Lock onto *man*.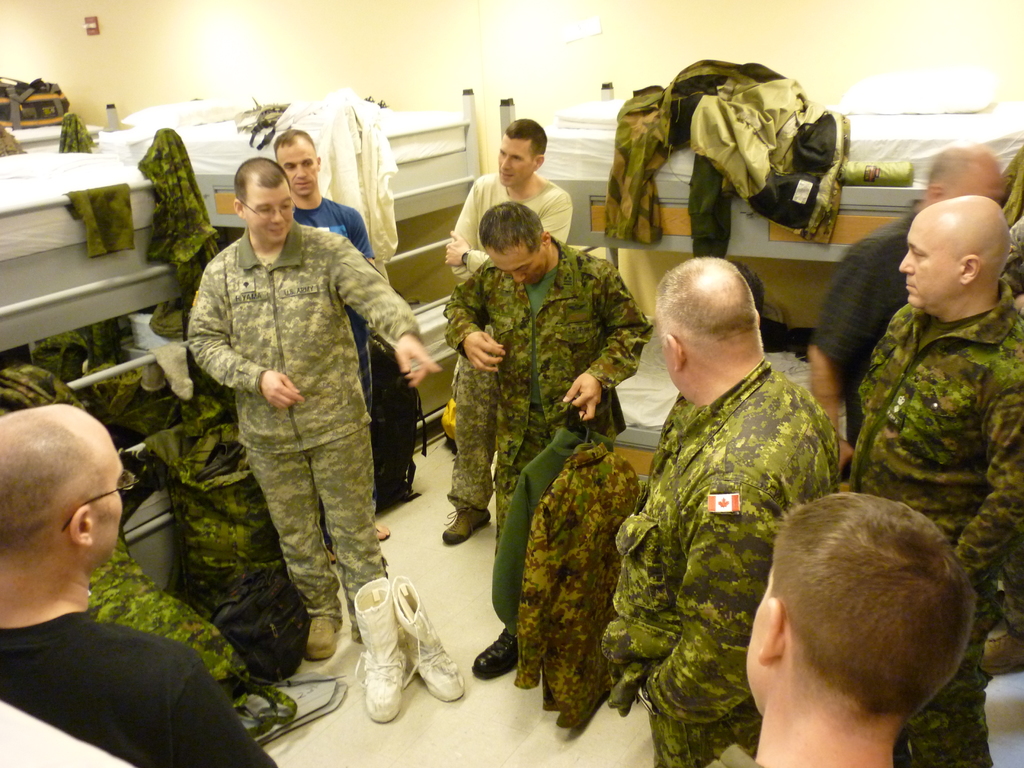
Locked: (446, 199, 649, 682).
